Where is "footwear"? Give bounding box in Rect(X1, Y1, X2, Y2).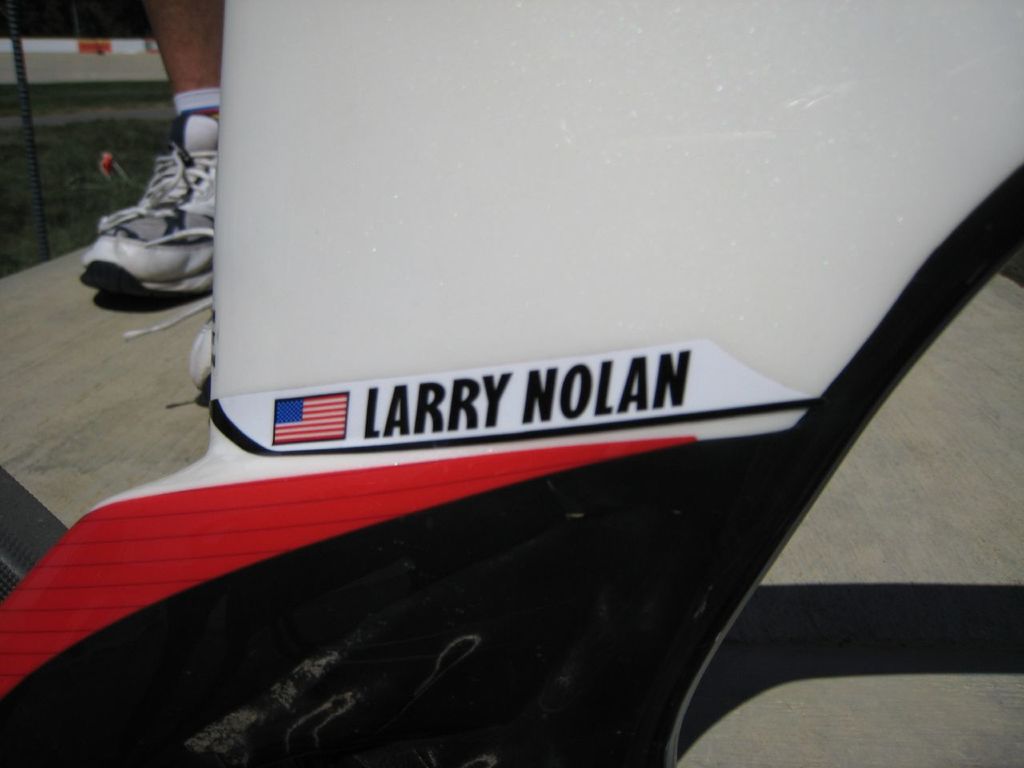
Rect(188, 310, 216, 406).
